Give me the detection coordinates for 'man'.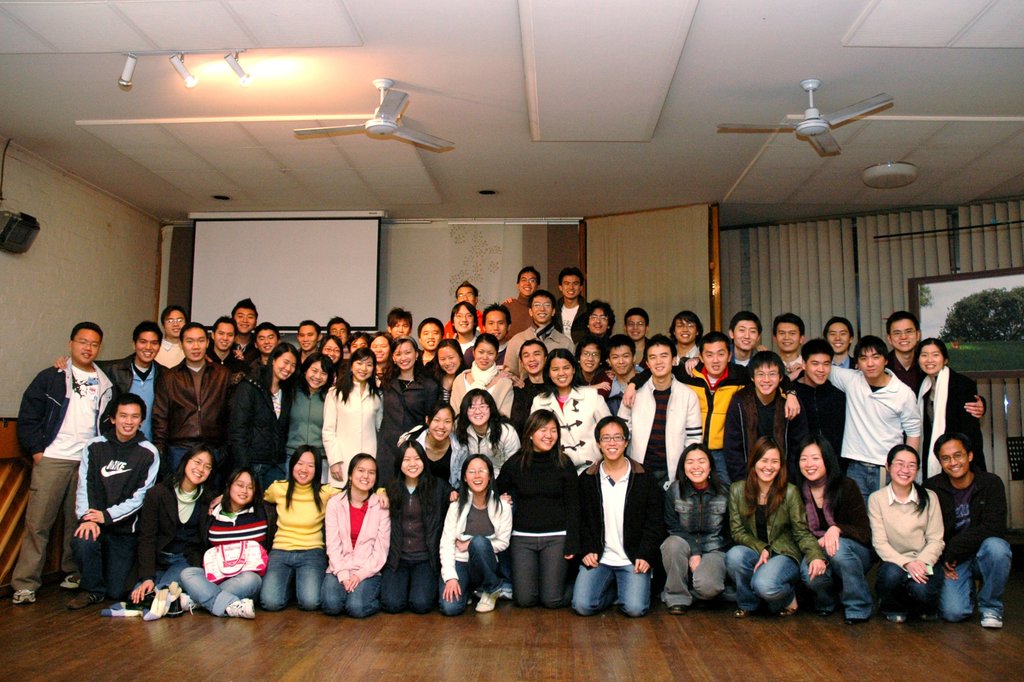
(723, 355, 797, 481).
